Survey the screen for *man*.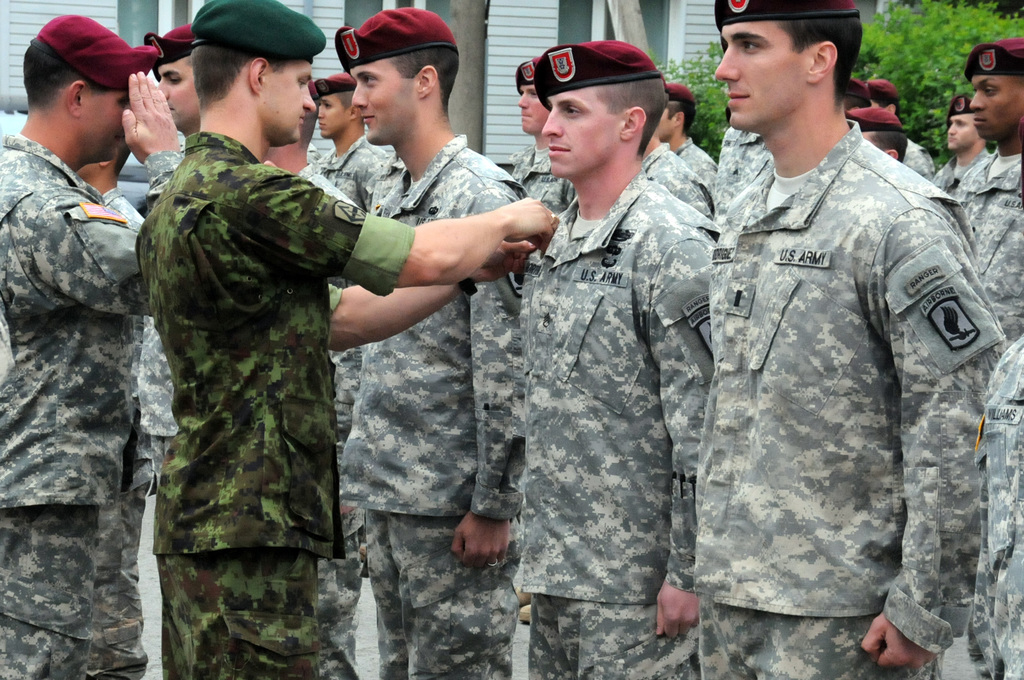
Survey found: detection(930, 98, 986, 198).
